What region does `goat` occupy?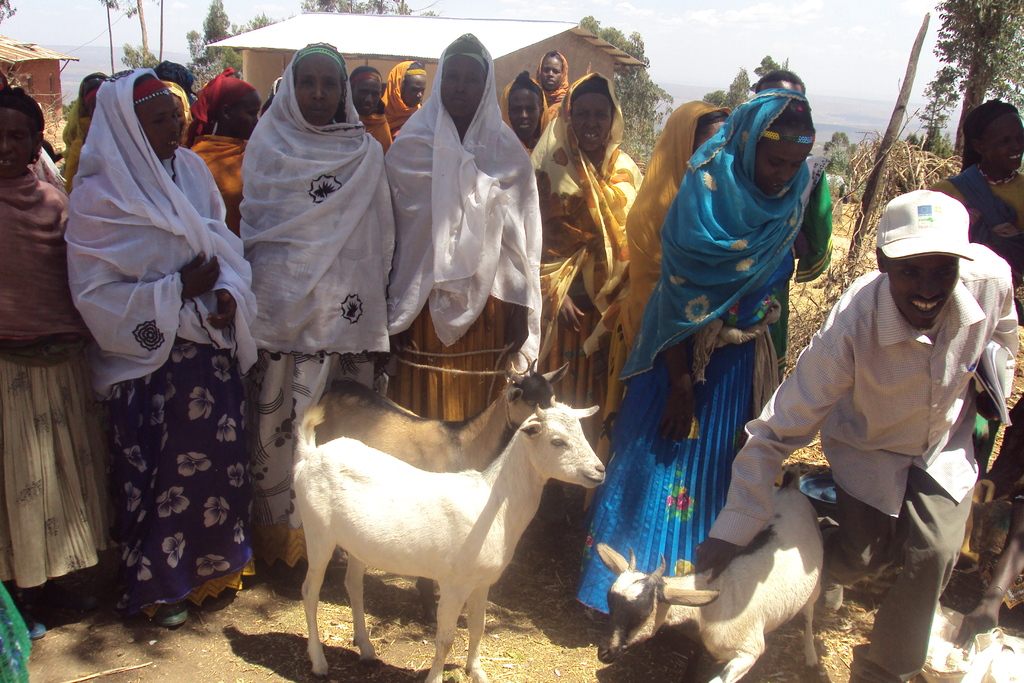
bbox=(310, 350, 576, 632).
